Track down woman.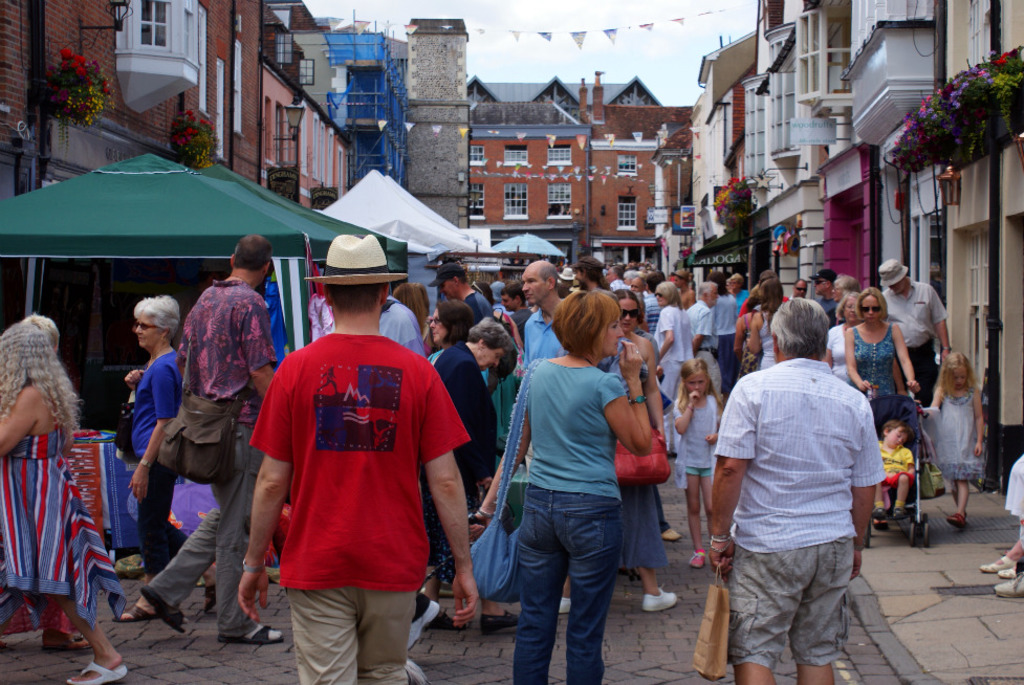
Tracked to left=420, top=295, right=476, bottom=366.
